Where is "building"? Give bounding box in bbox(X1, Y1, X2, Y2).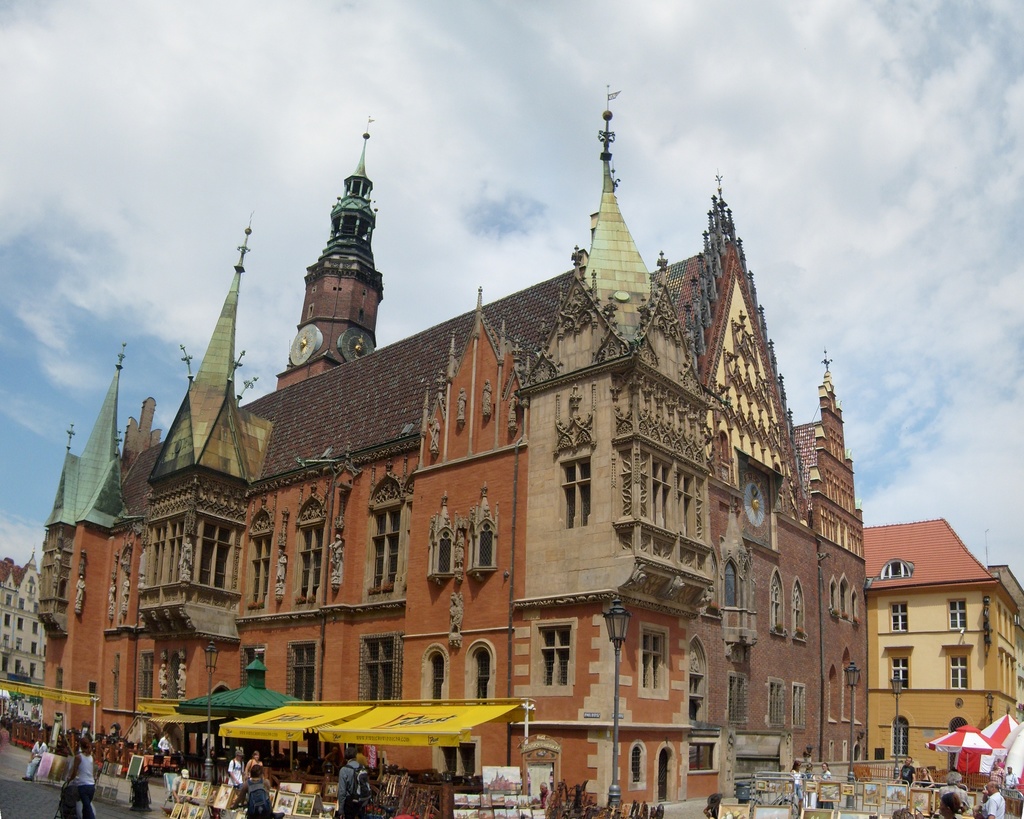
bbox(0, 551, 47, 688).
